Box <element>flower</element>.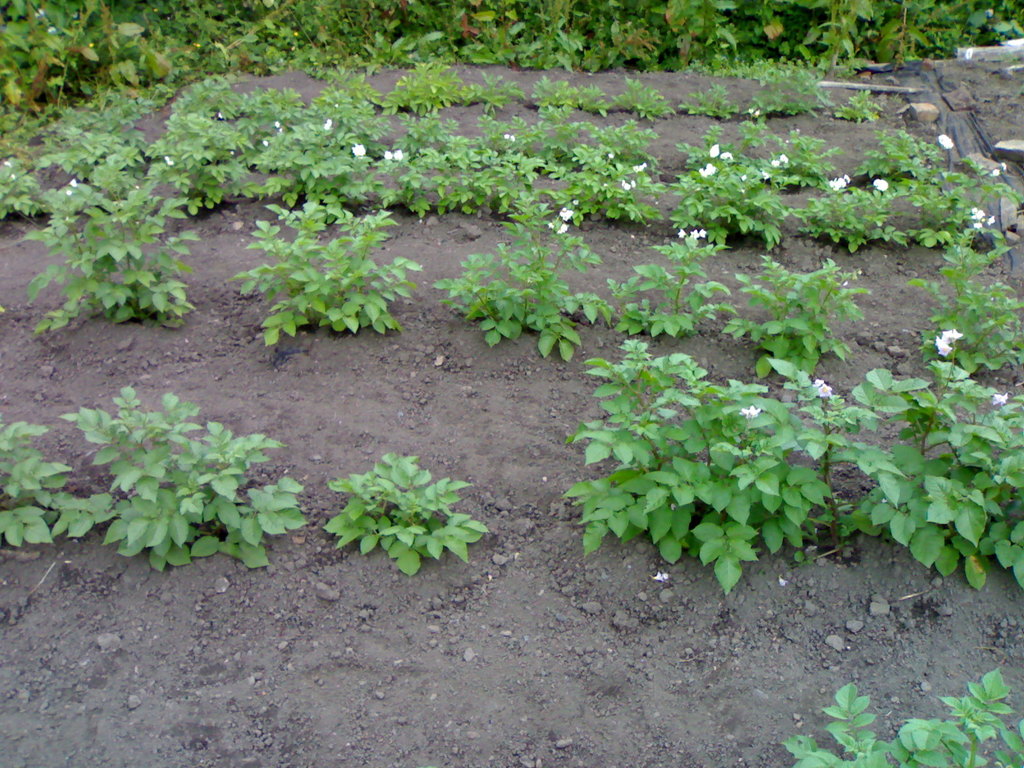
[985, 170, 1000, 181].
